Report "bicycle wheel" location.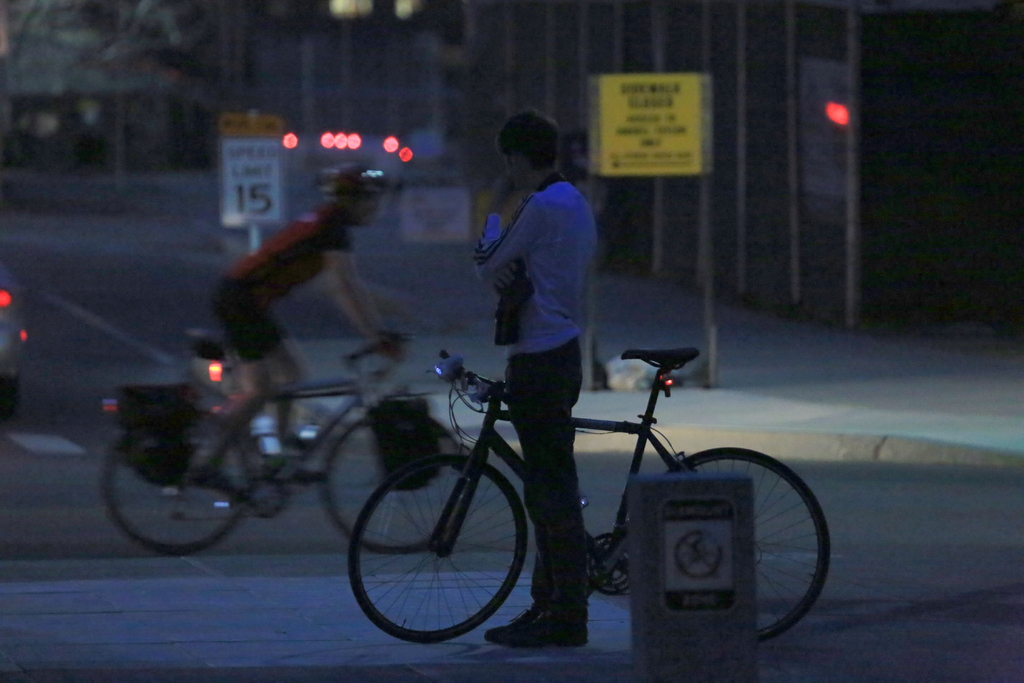
Report: l=354, t=458, r=542, b=648.
